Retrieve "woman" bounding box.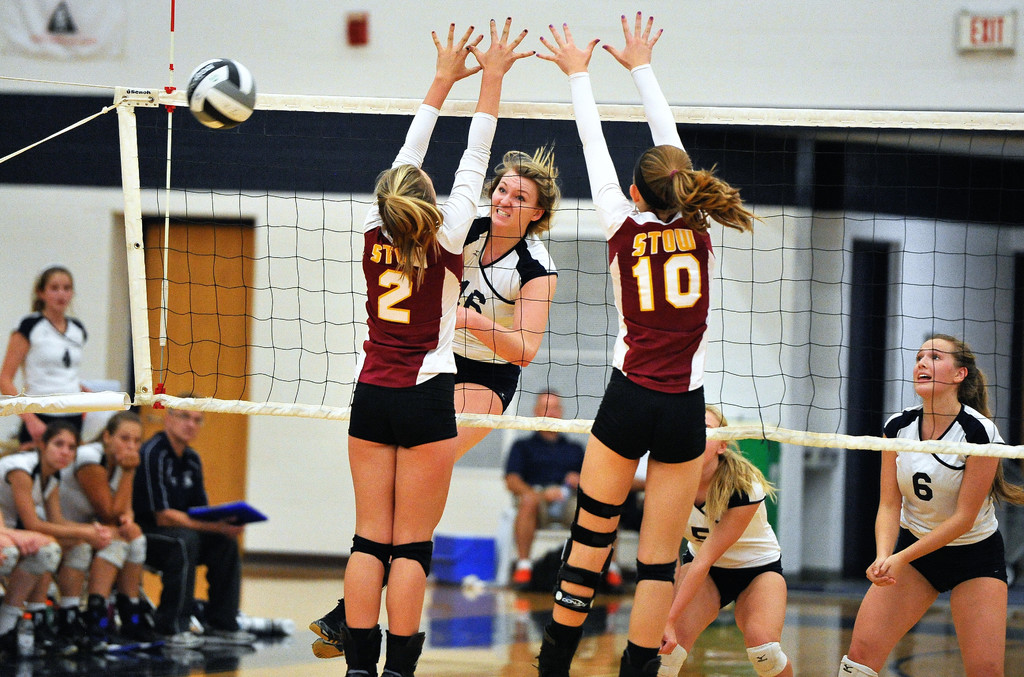
Bounding box: [left=342, top=13, right=538, bottom=676].
